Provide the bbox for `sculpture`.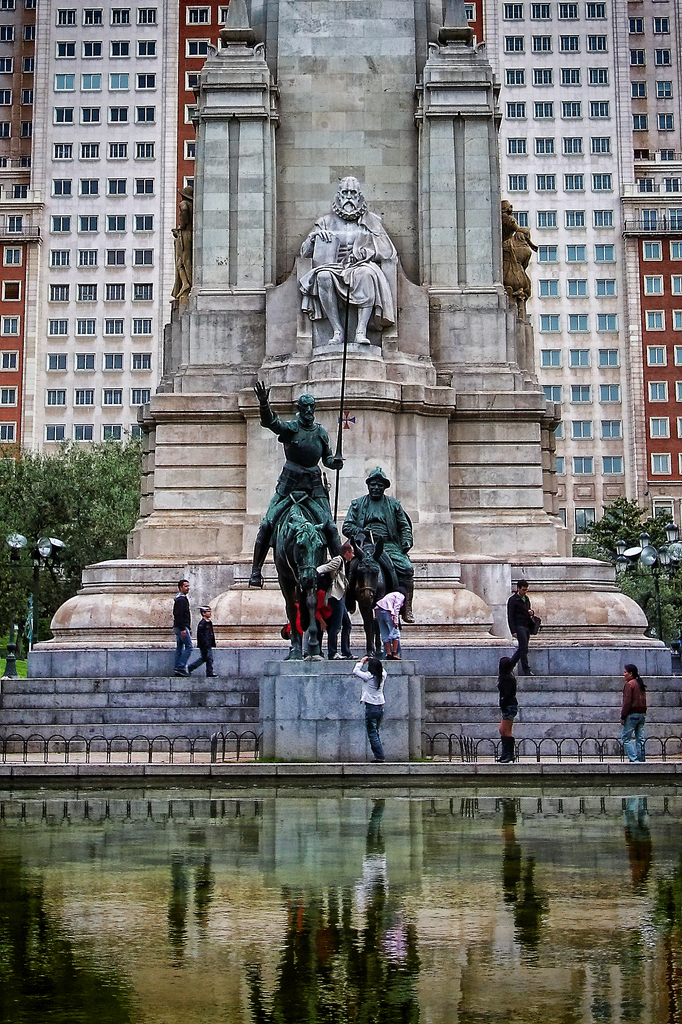
[x1=324, y1=455, x2=417, y2=674].
